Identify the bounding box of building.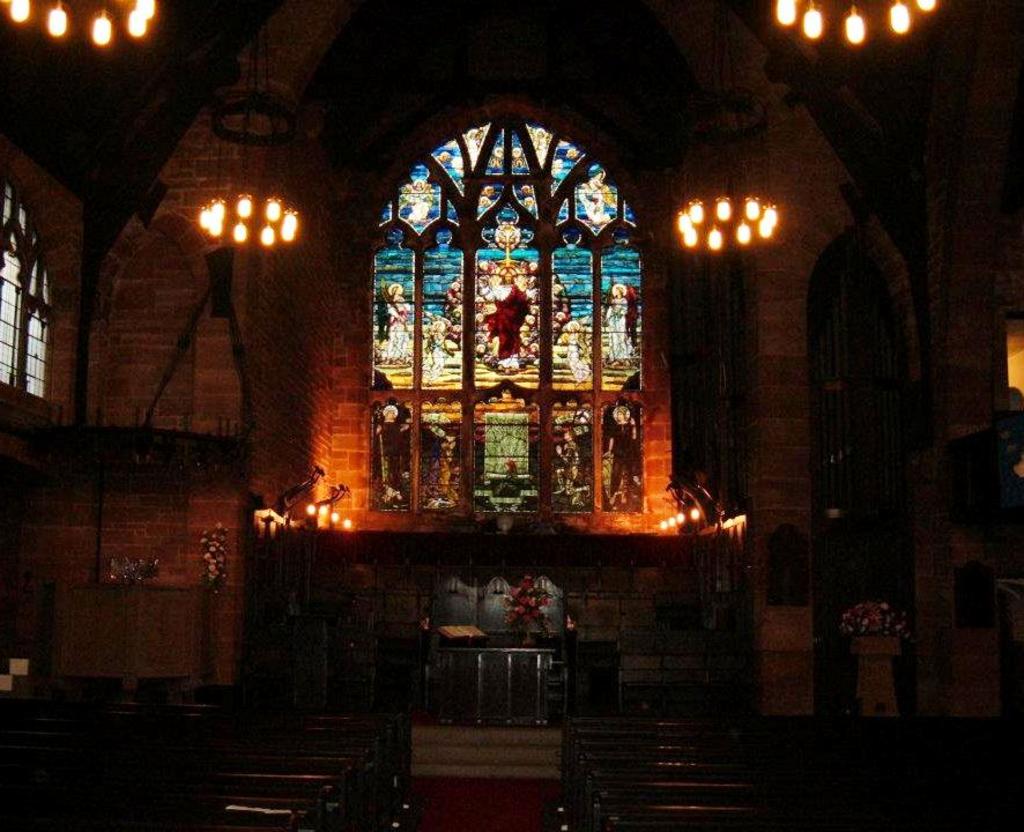
0,0,1023,831.
